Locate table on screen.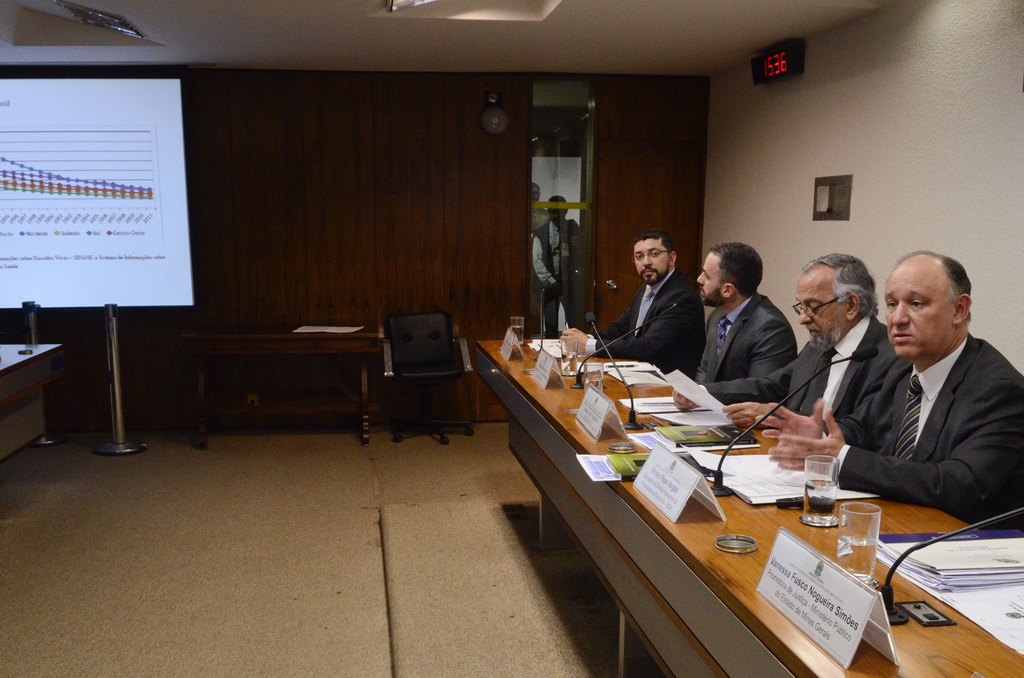
On screen at box(467, 334, 1023, 677).
